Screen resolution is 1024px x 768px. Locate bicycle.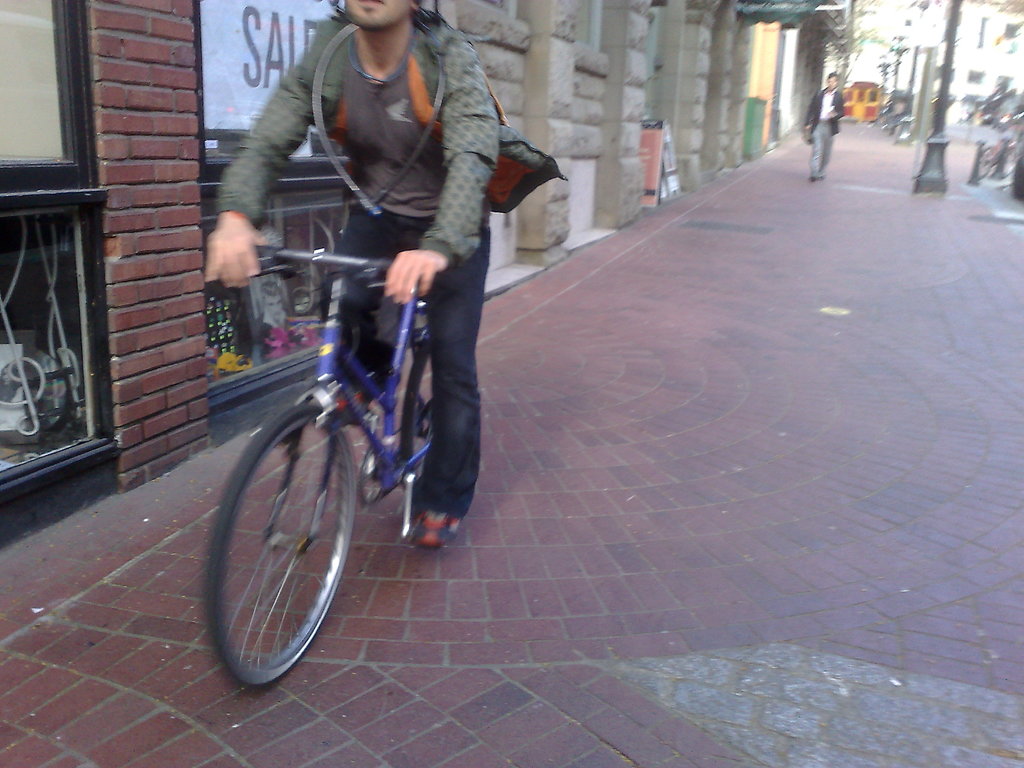
l=184, t=192, r=502, b=694.
